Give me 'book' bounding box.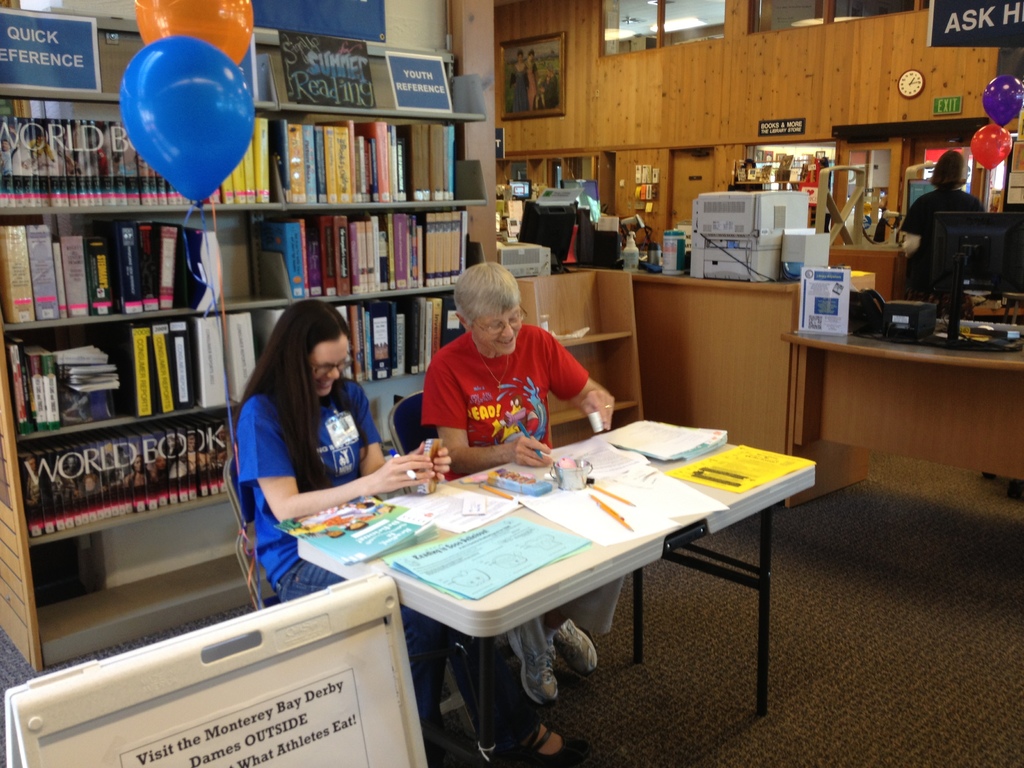
left=604, top=418, right=726, bottom=467.
